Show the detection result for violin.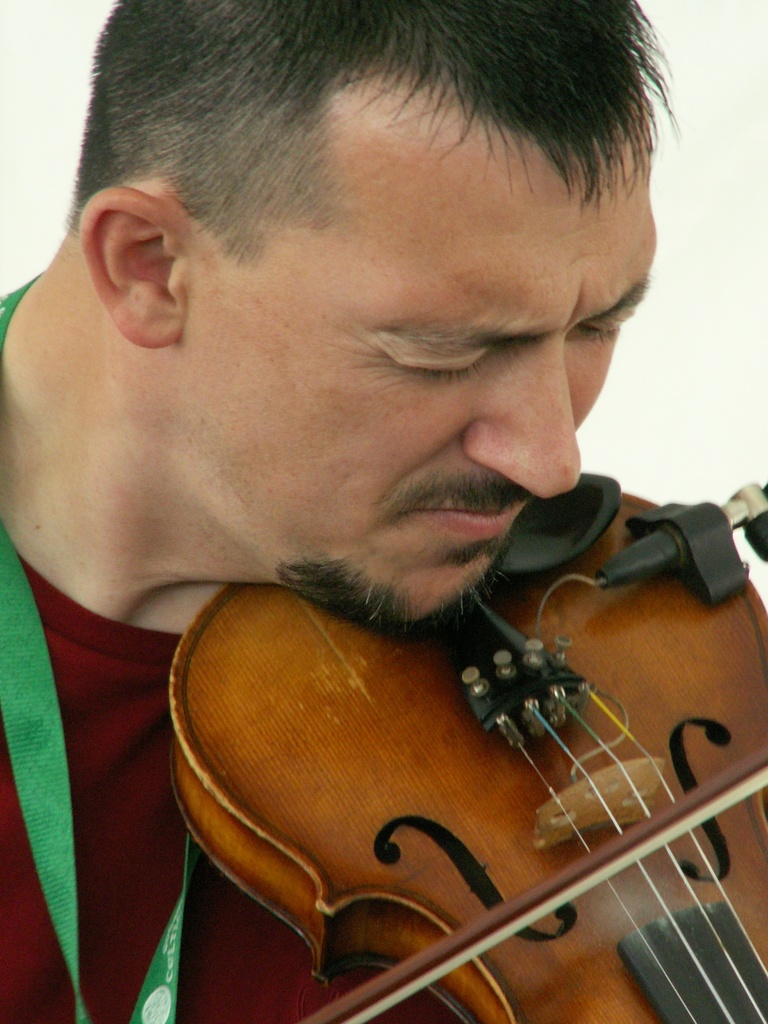
164,468,767,1023.
